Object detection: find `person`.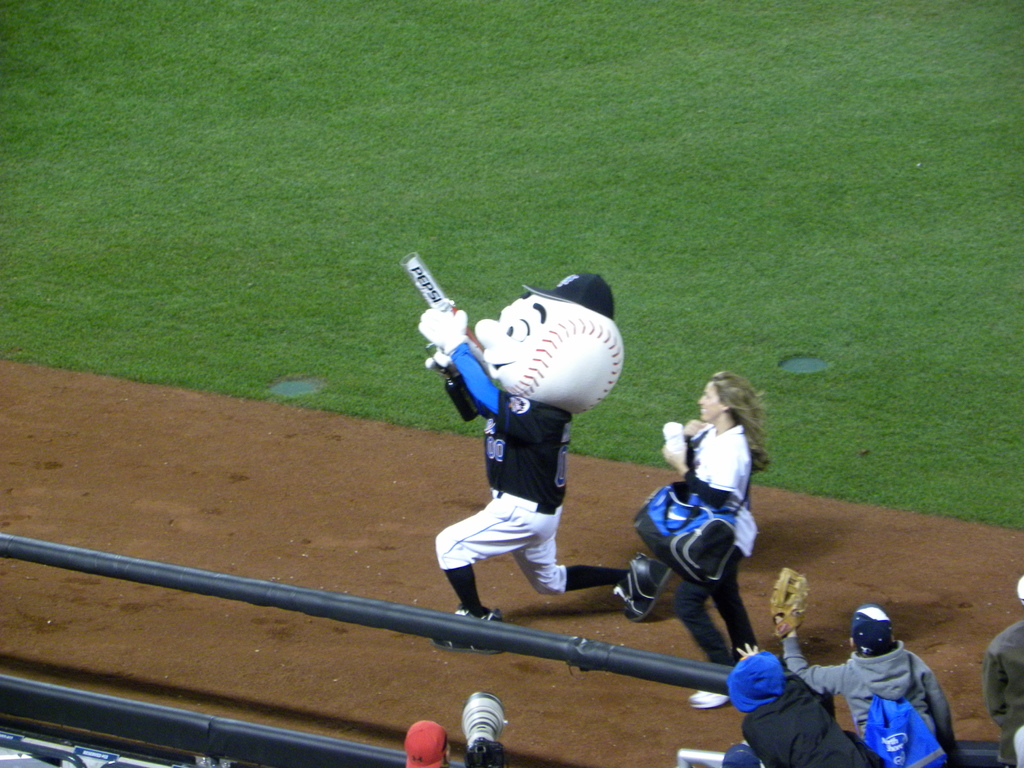
<box>728,641,882,767</box>.
